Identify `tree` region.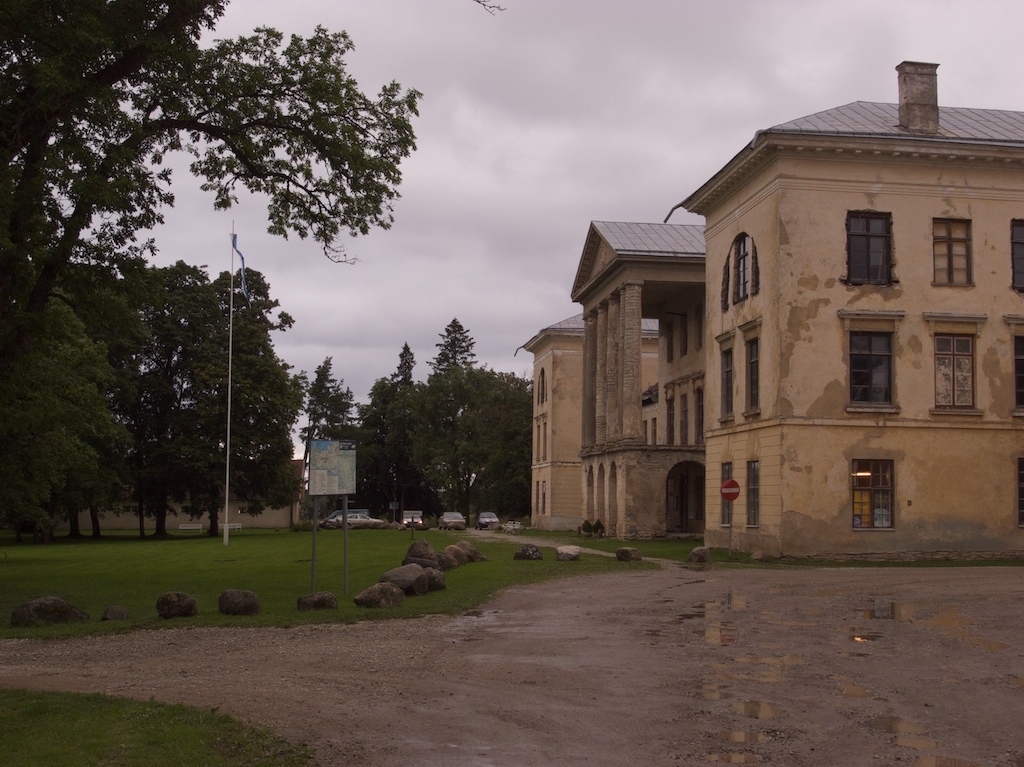
Region: 321 319 597 522.
